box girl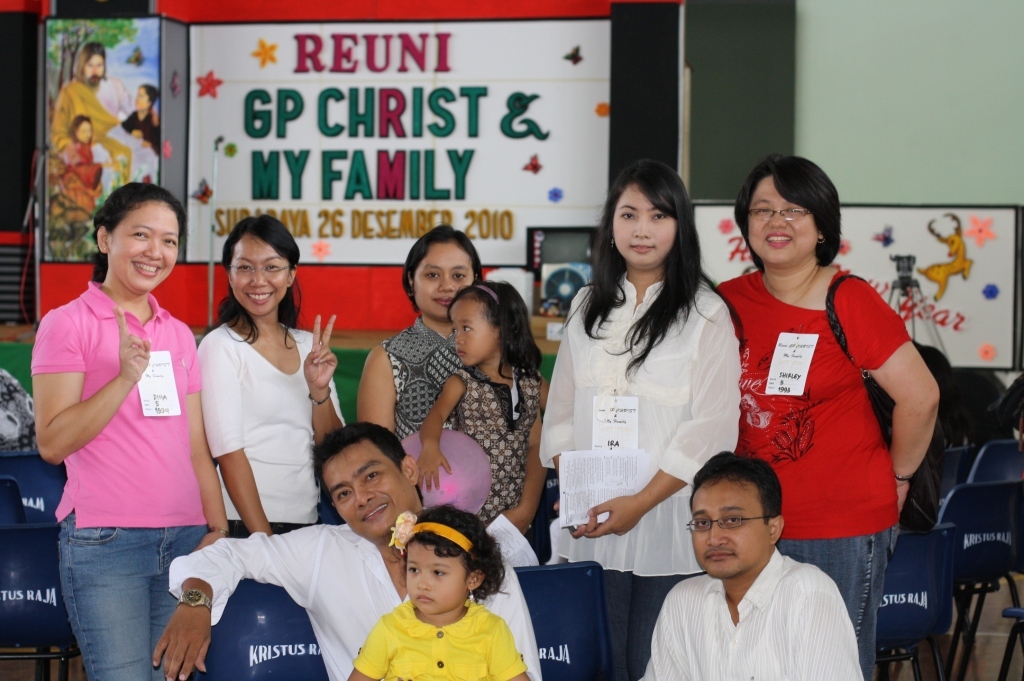
region(49, 114, 101, 223)
